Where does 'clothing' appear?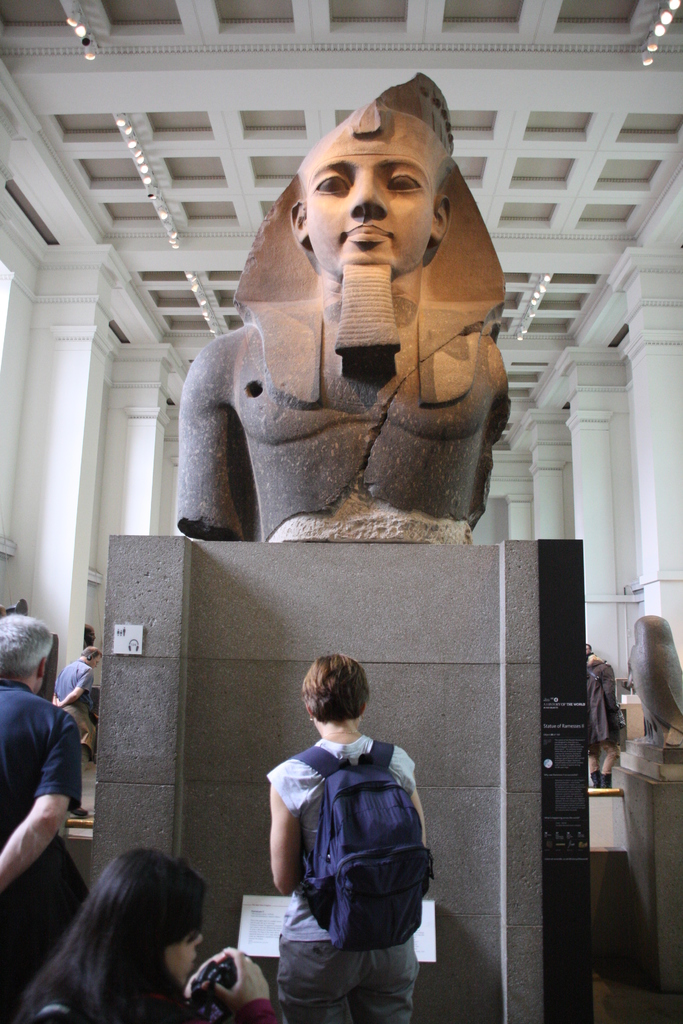
Appears at BBox(590, 657, 629, 746).
